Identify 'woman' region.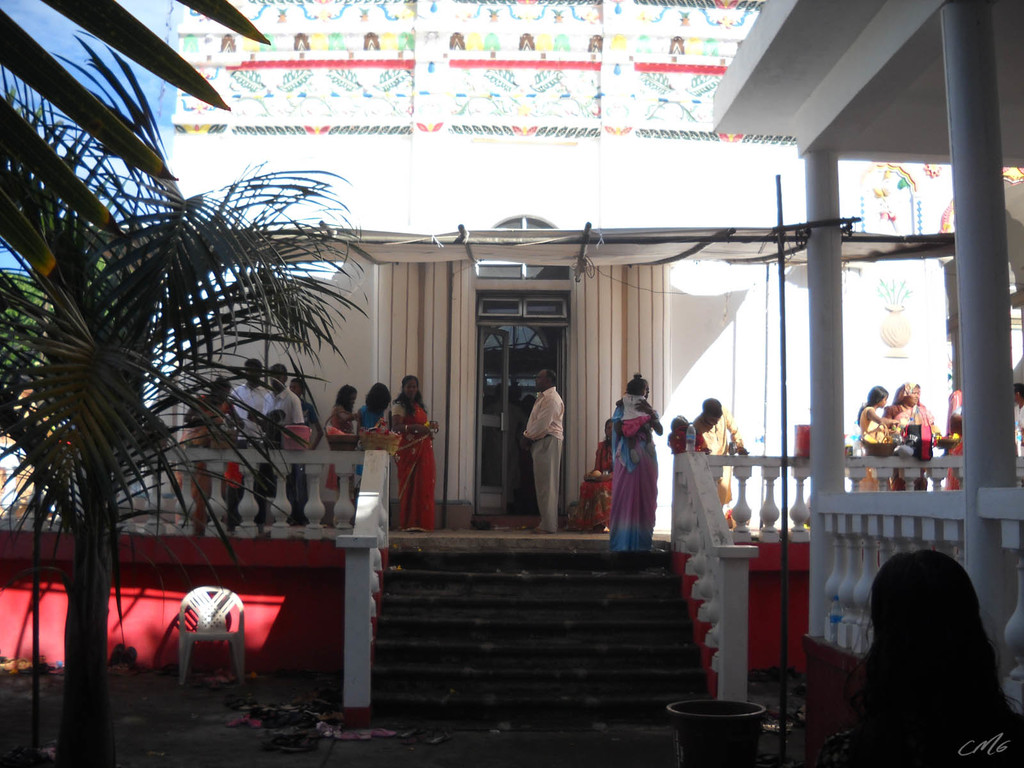
Region: region(808, 554, 1023, 767).
